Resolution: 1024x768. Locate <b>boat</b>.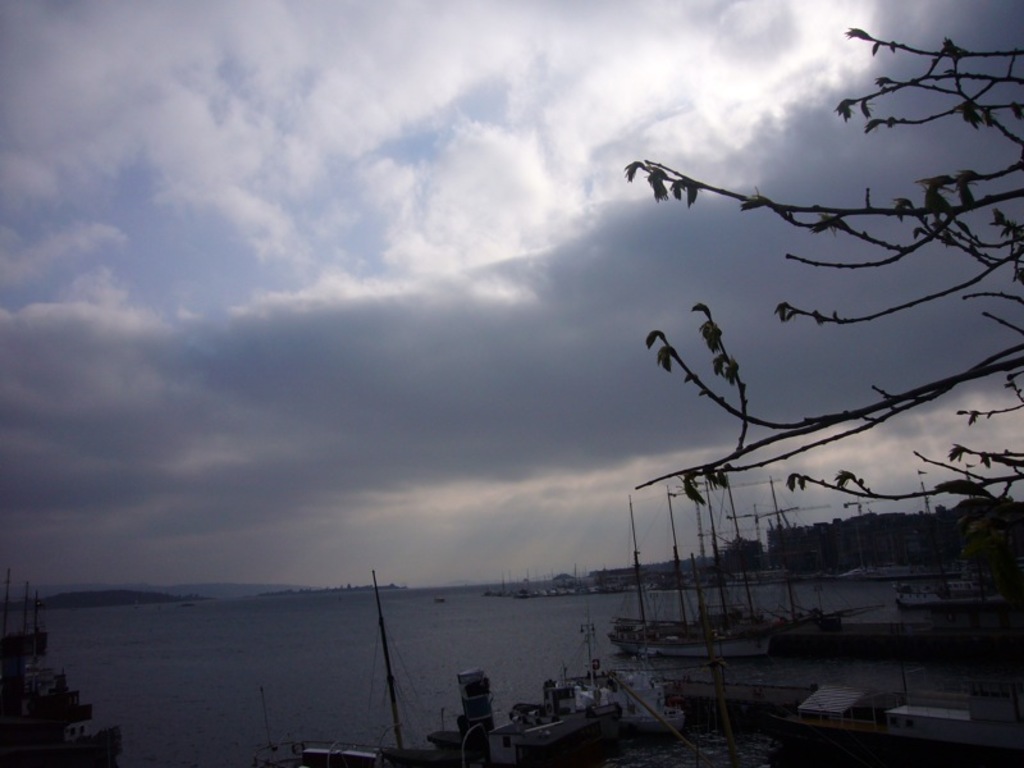
bbox(547, 630, 686, 751).
